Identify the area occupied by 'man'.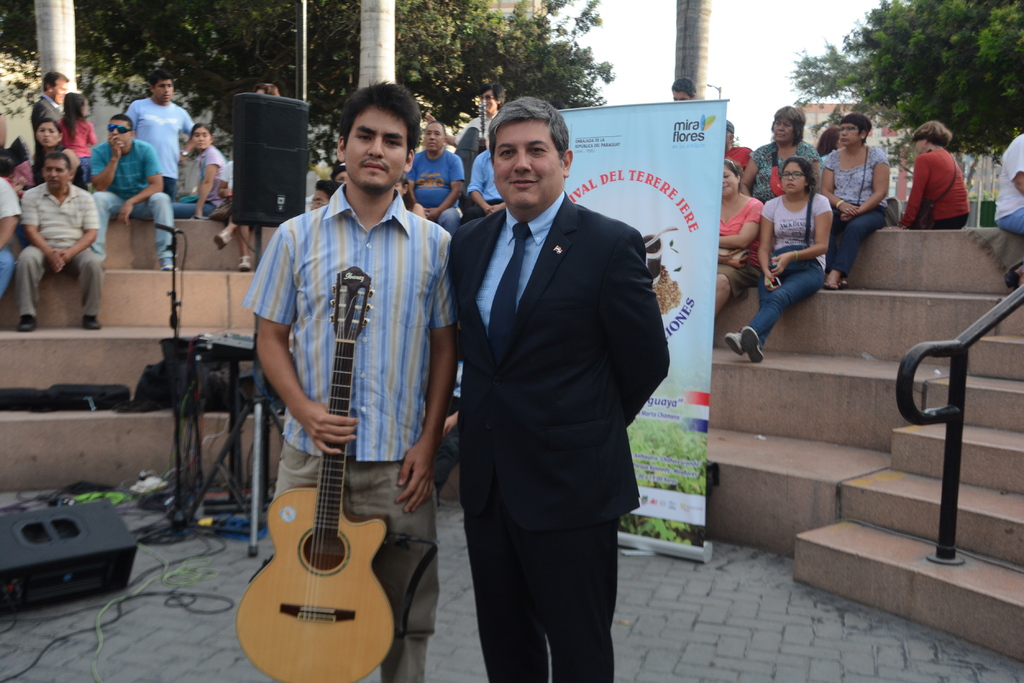
Area: <box>10,150,111,328</box>.
